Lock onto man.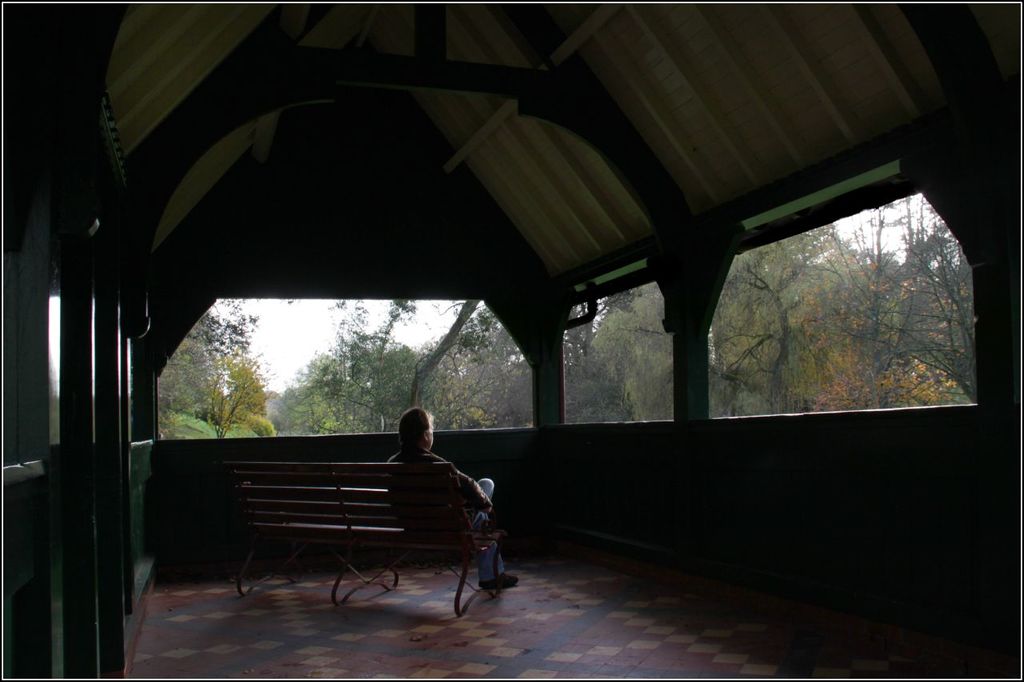
Locked: locate(387, 393, 517, 586).
